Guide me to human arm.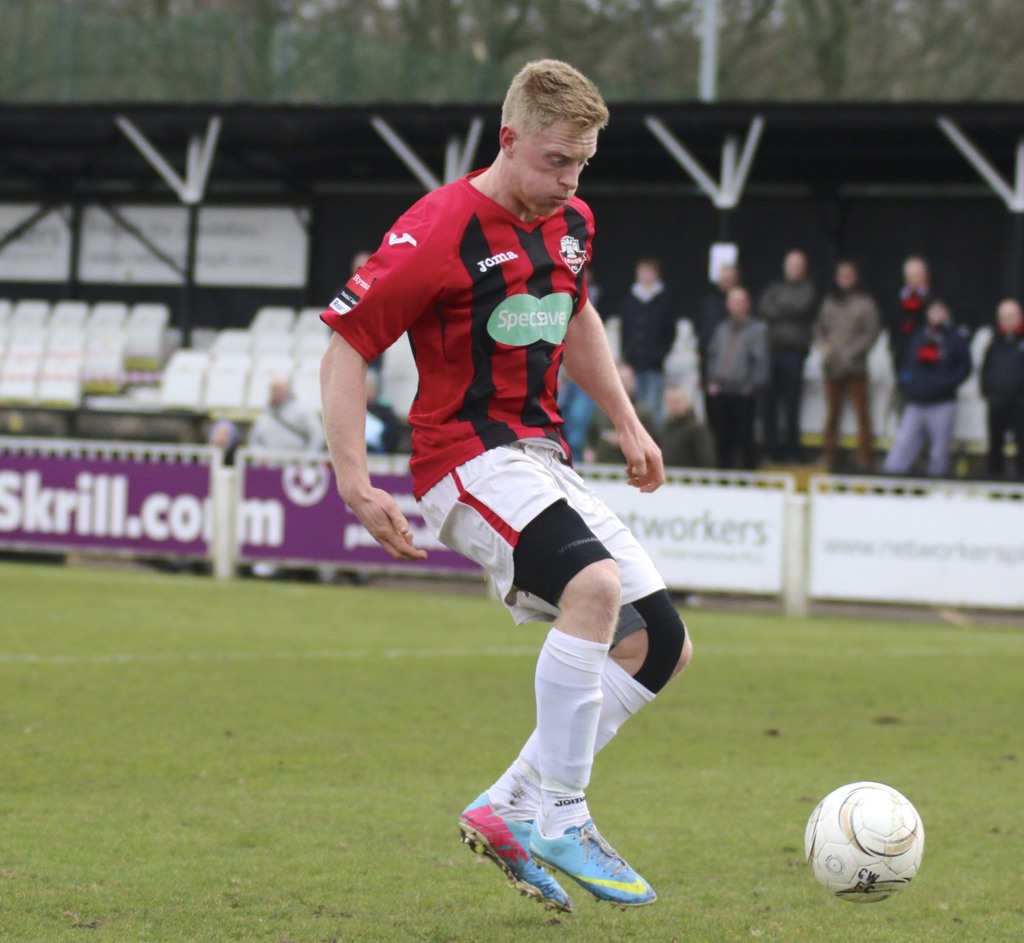
Guidance: pyautogui.locateOnScreen(310, 213, 459, 558).
